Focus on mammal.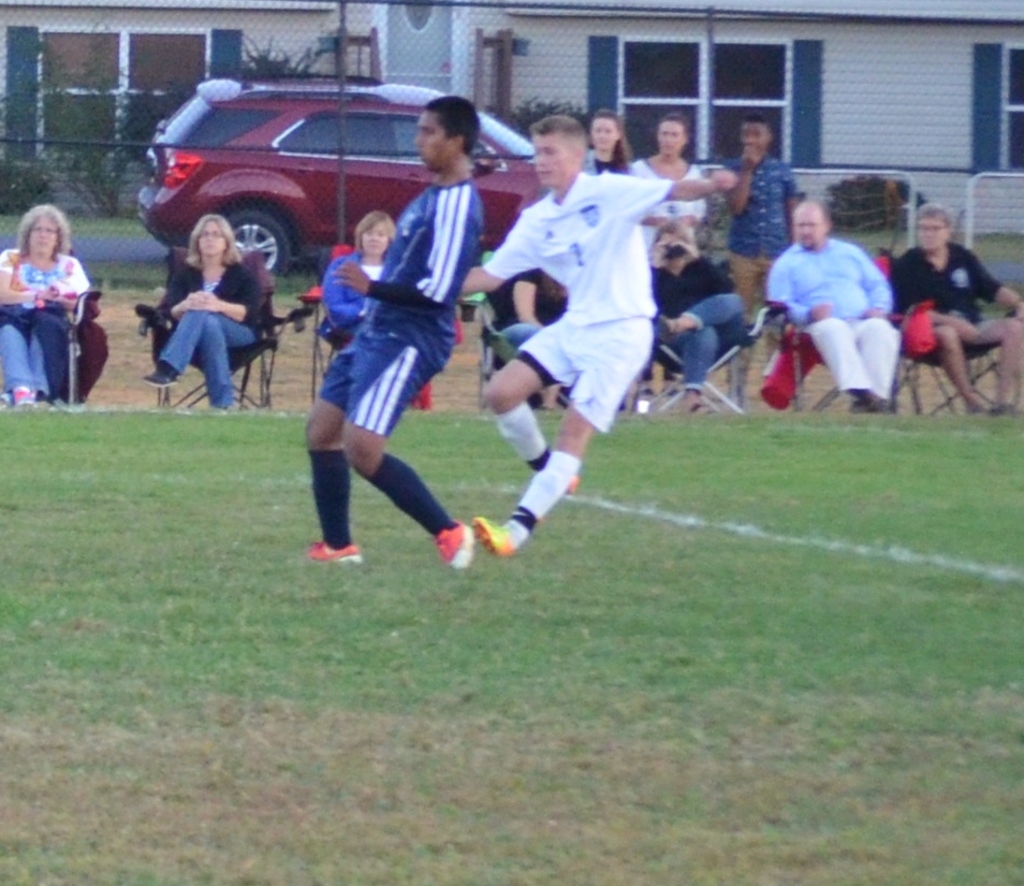
Focused at select_region(454, 108, 670, 625).
